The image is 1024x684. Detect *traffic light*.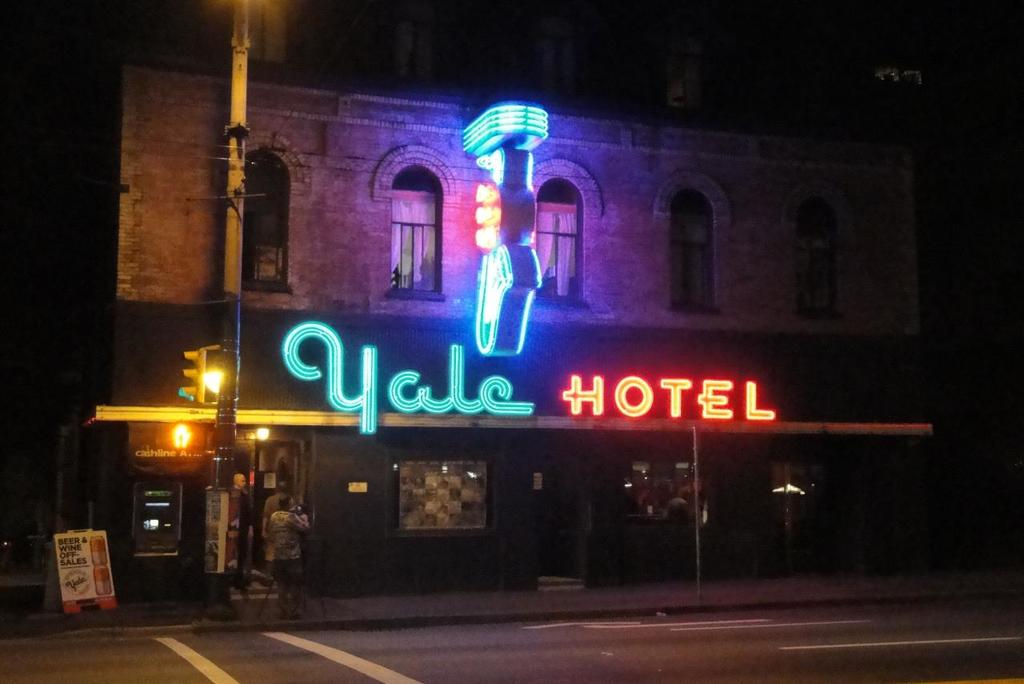
Detection: bbox=(178, 346, 217, 410).
